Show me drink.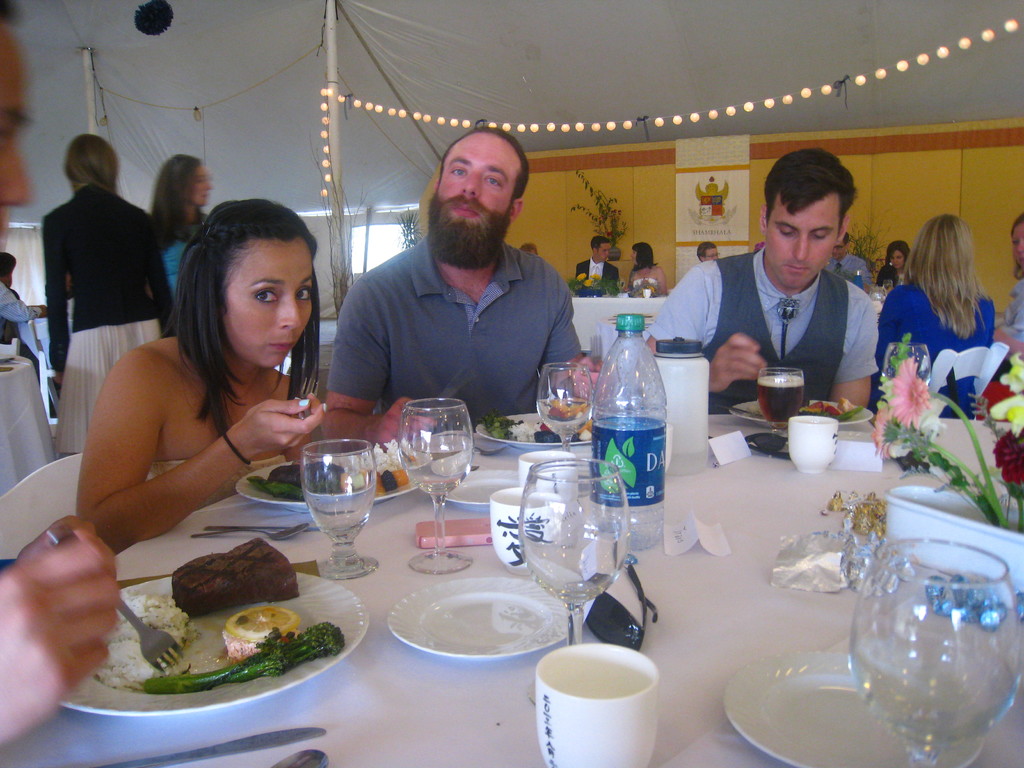
drink is here: 537:399:592:436.
